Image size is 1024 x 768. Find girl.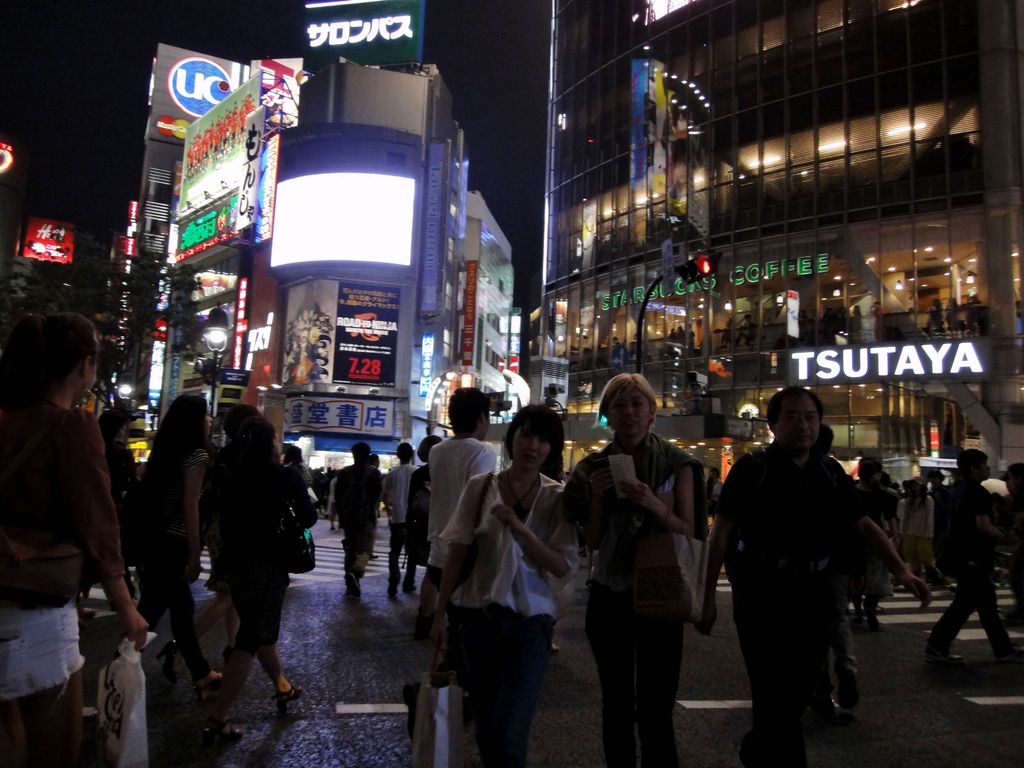
(424, 409, 568, 765).
